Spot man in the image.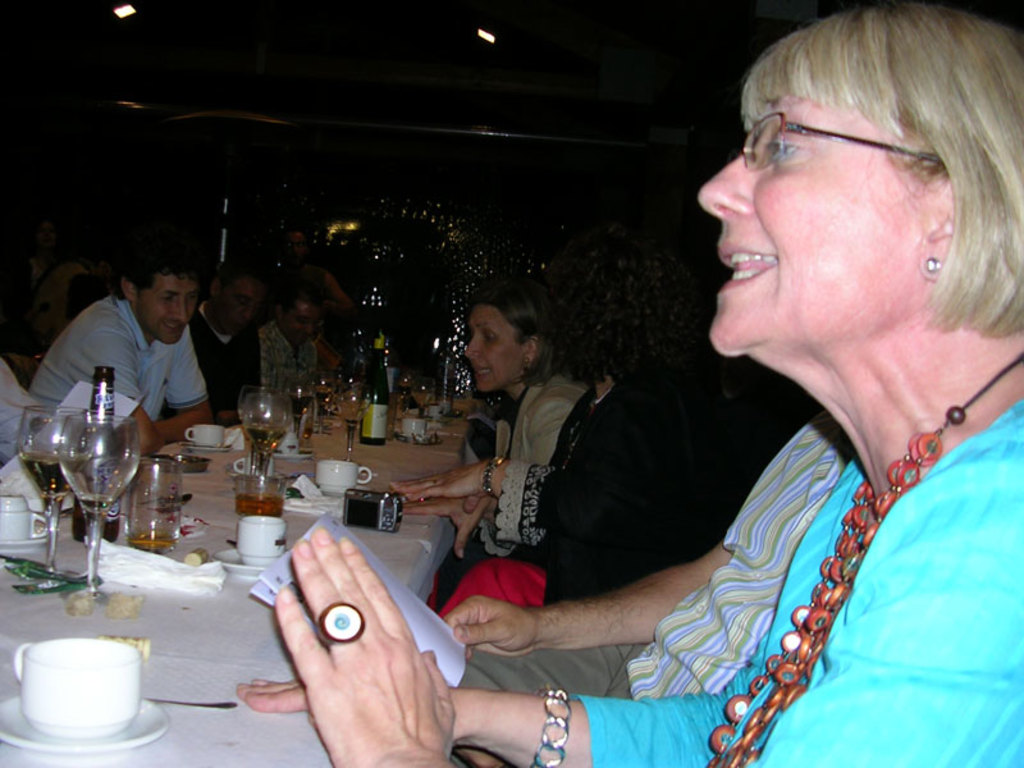
man found at (255, 282, 323, 398).
